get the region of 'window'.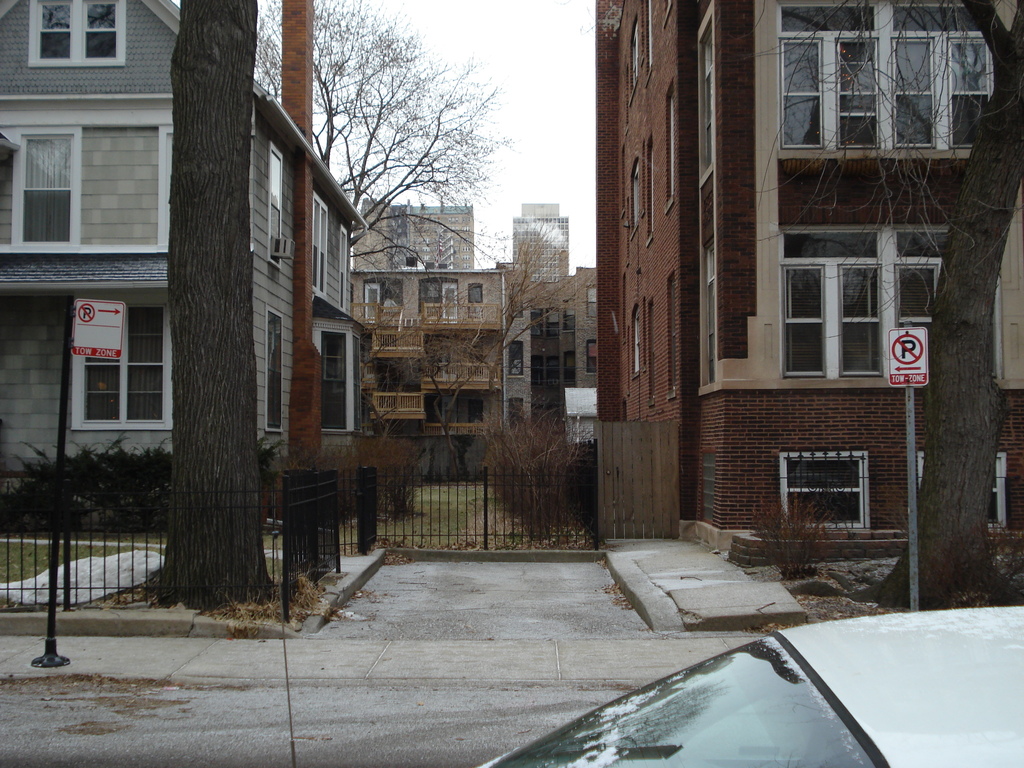
(x1=28, y1=0, x2=123, y2=68).
